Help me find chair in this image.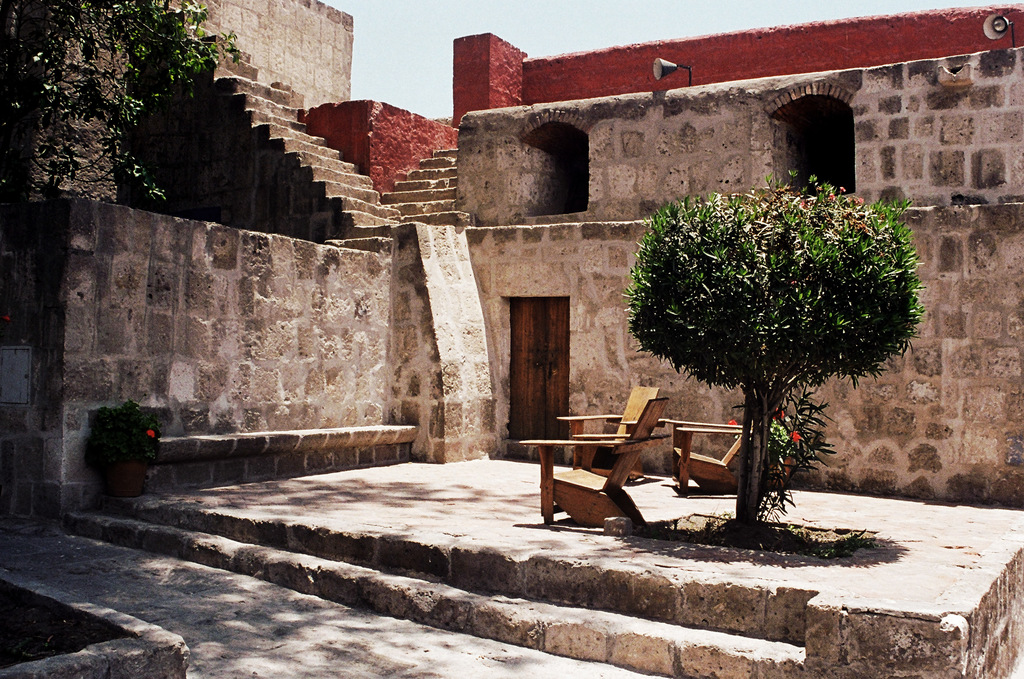
Found it: (557,386,661,474).
